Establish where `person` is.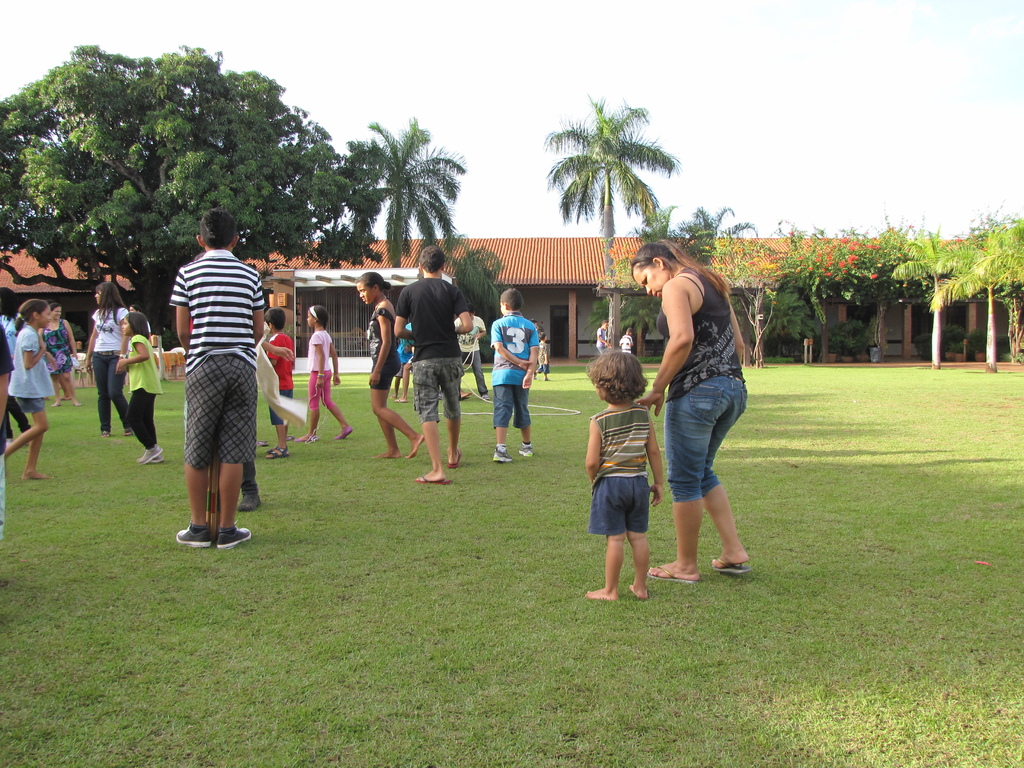
Established at crop(584, 351, 664, 602).
